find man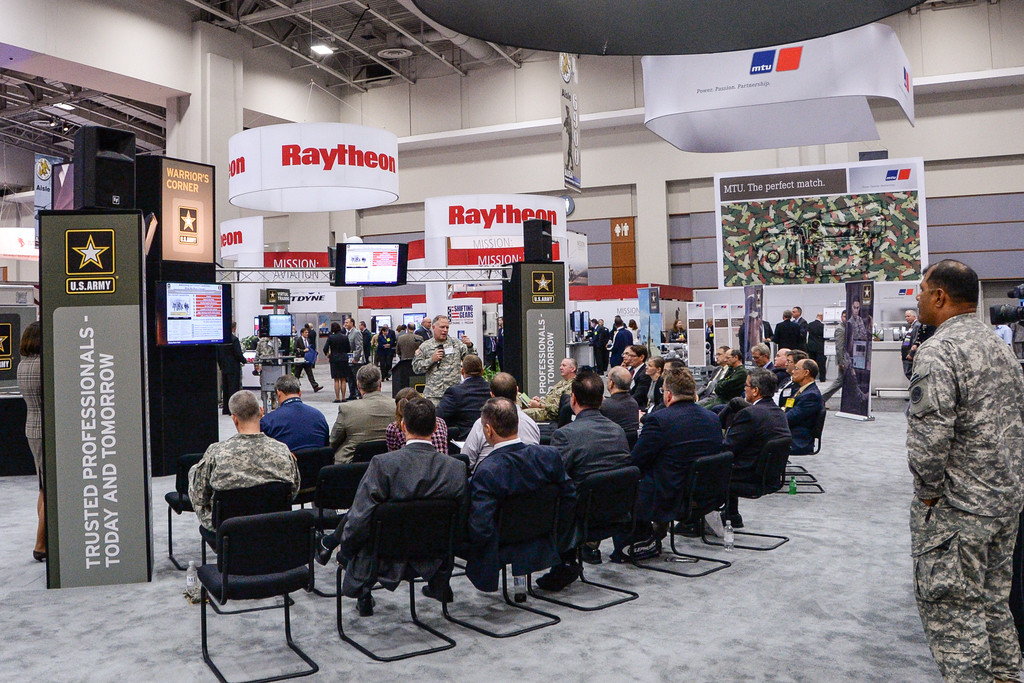
bbox=[330, 365, 399, 466]
